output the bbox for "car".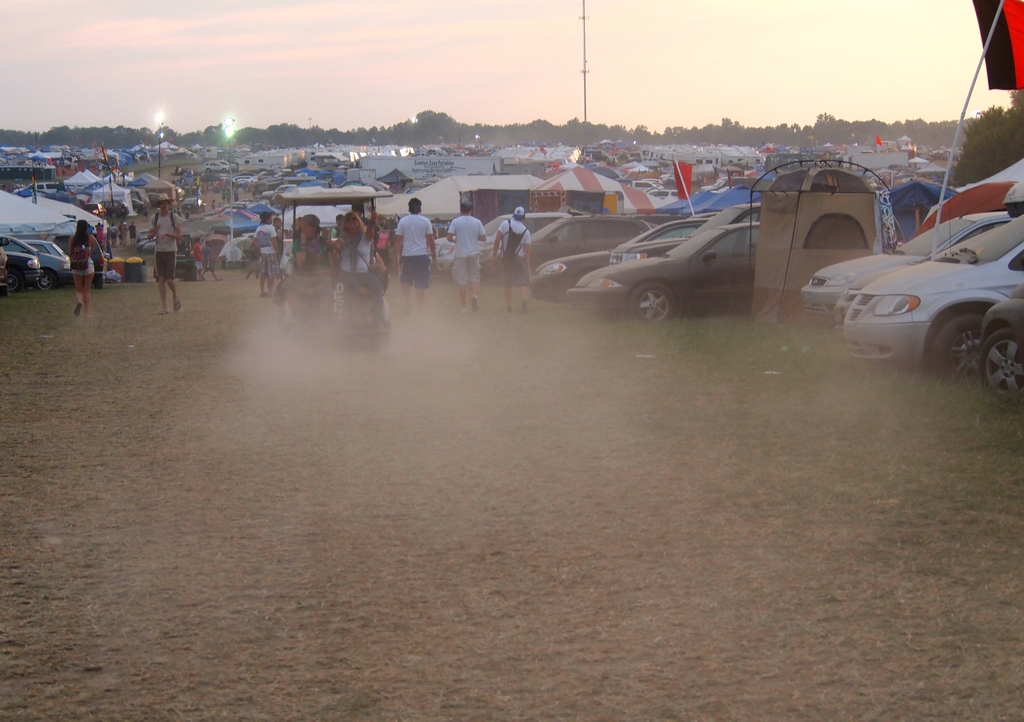
x1=131, y1=200, x2=147, y2=214.
